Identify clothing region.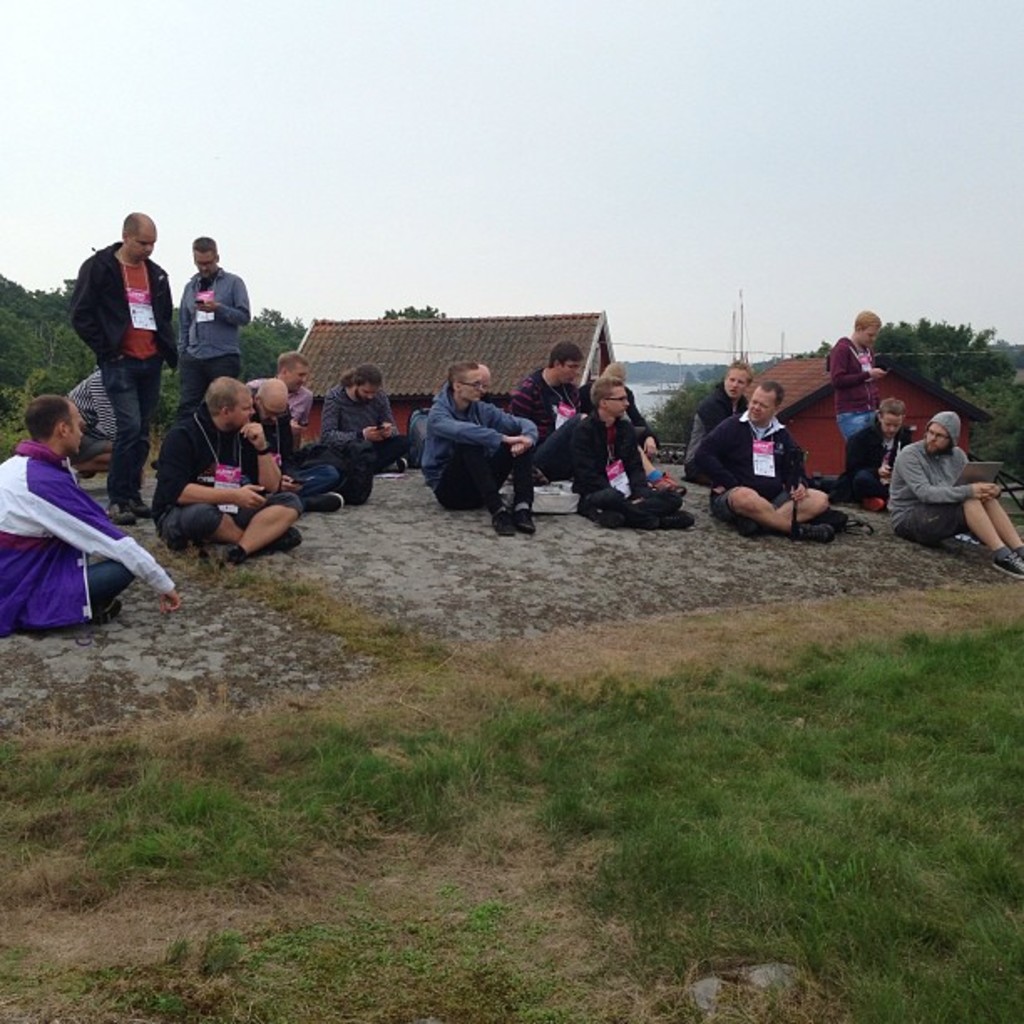
Region: box(57, 366, 120, 435).
